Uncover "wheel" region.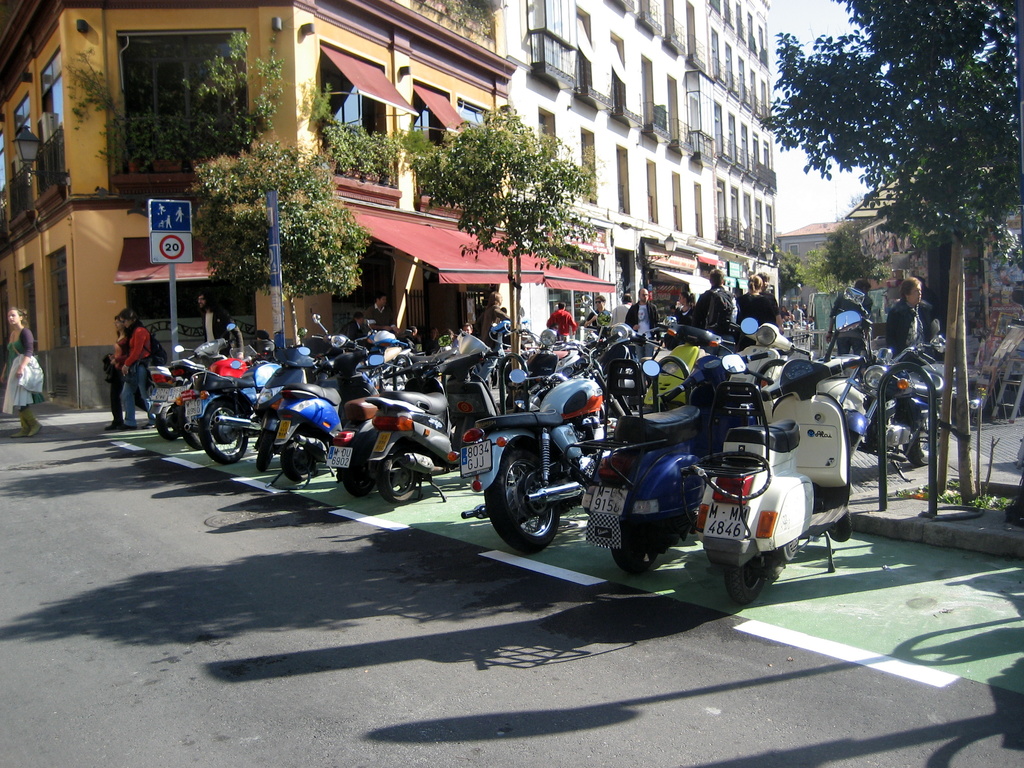
Uncovered: box=[848, 433, 861, 461].
